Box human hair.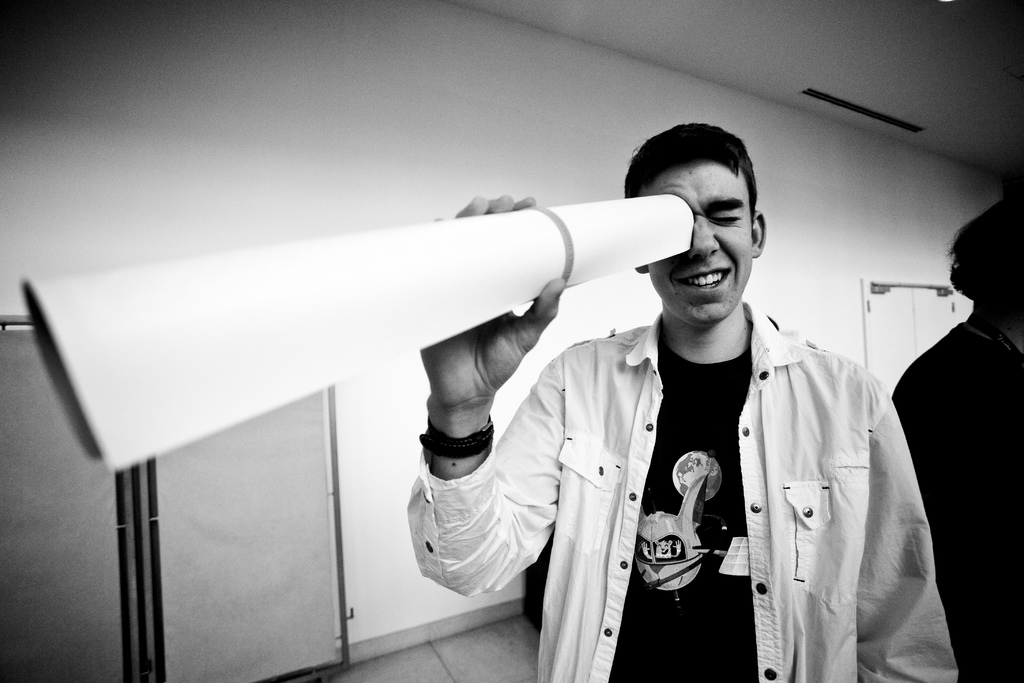
bbox=(623, 120, 758, 231).
